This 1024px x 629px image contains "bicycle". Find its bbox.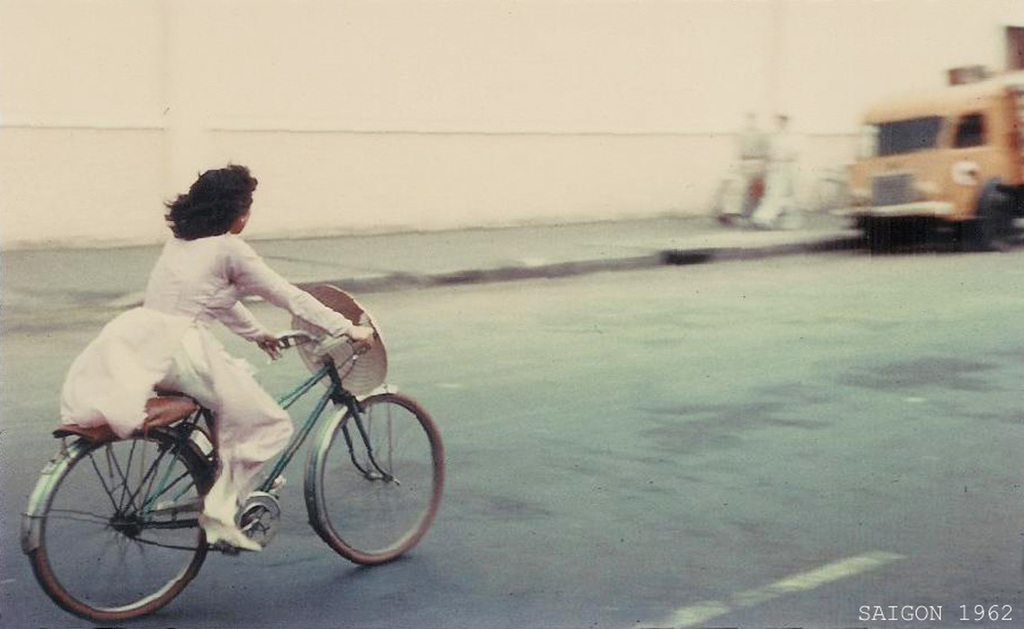
[x1=23, y1=331, x2=449, y2=622].
